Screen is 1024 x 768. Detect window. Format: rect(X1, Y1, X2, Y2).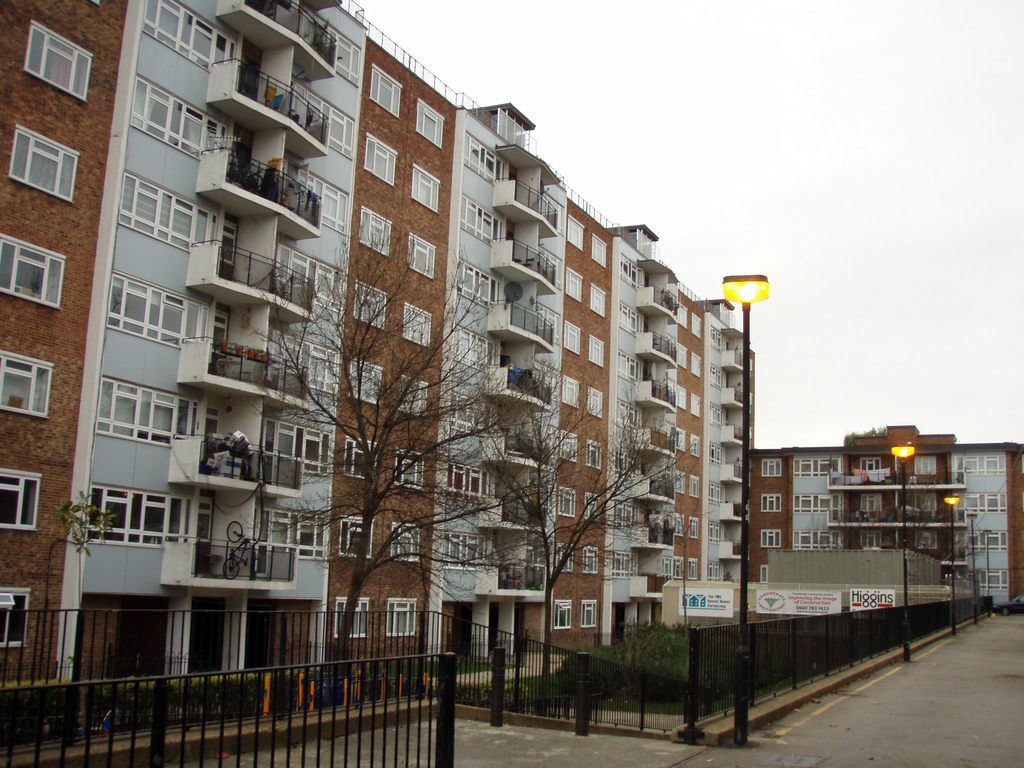
rect(559, 428, 579, 461).
